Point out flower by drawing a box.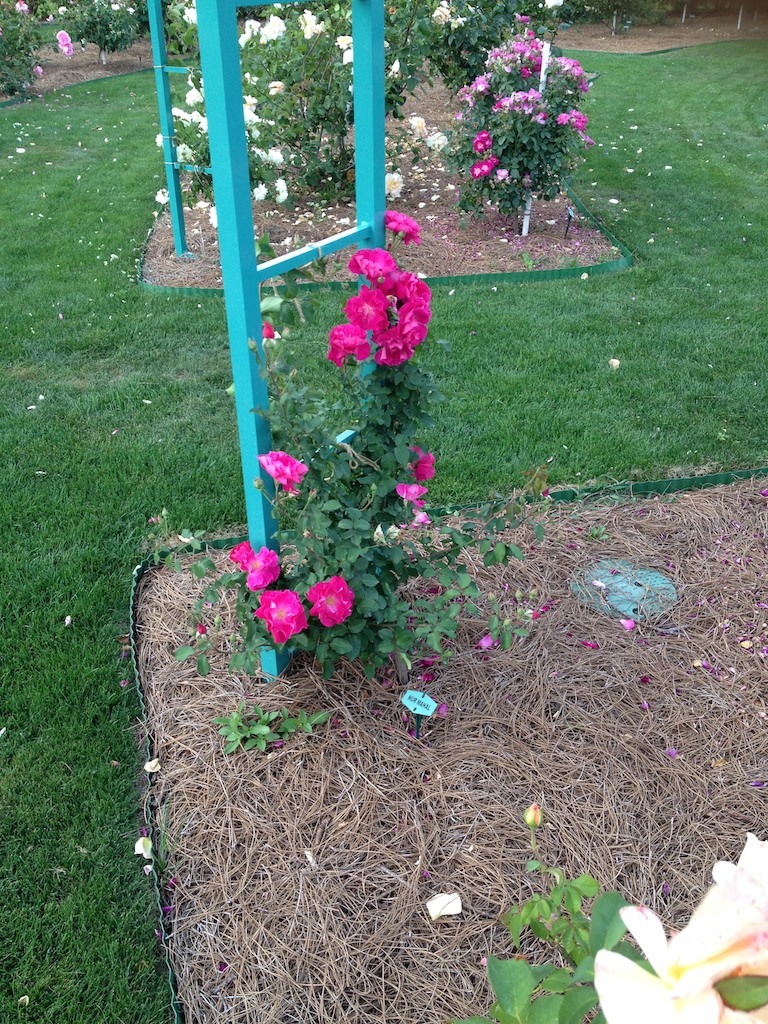
Rect(395, 482, 427, 512).
